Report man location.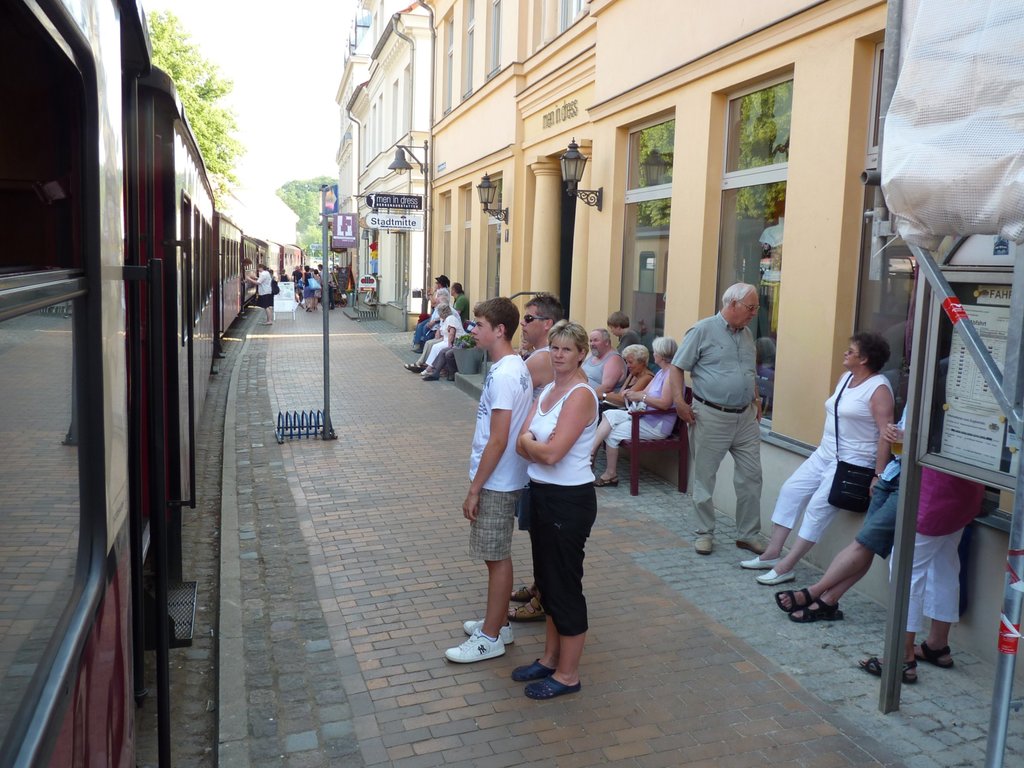
Report: box(456, 302, 545, 670).
